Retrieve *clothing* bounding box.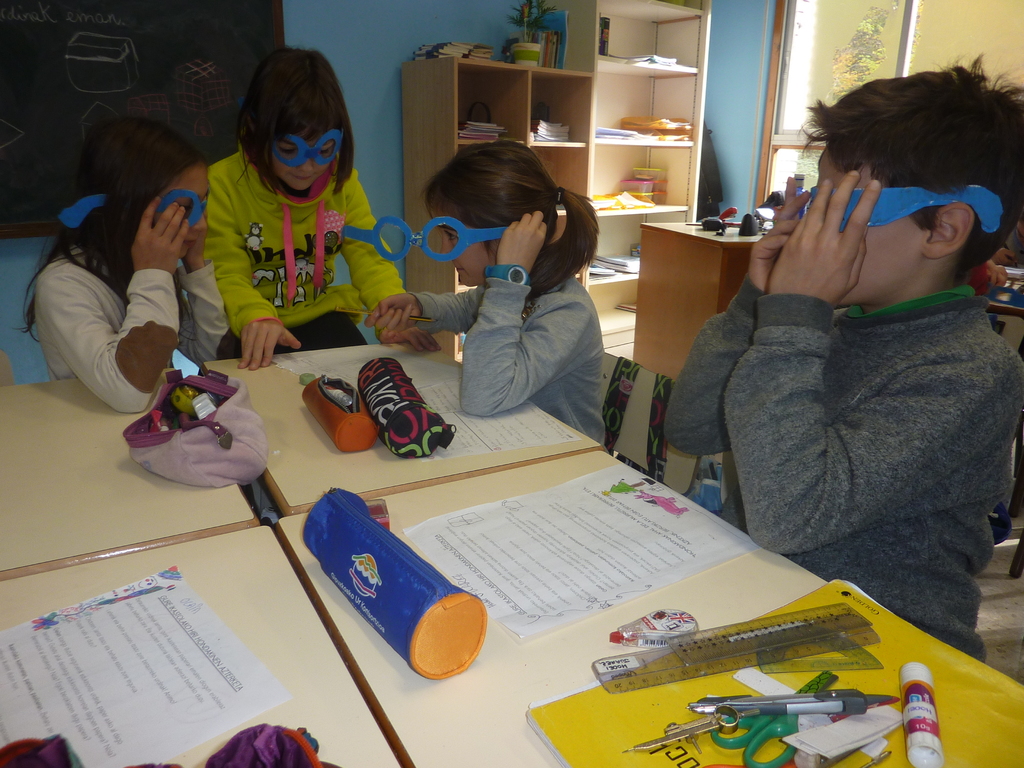
Bounding box: (left=665, top=274, right=1023, bottom=657).
